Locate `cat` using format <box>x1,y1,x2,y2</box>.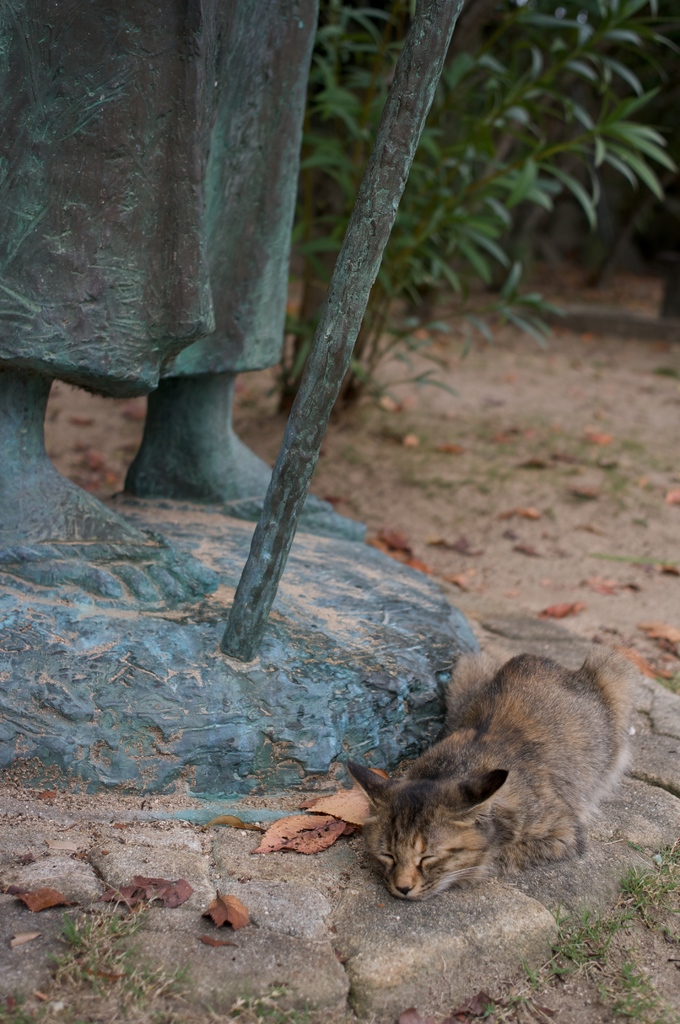
<box>326,636,633,909</box>.
